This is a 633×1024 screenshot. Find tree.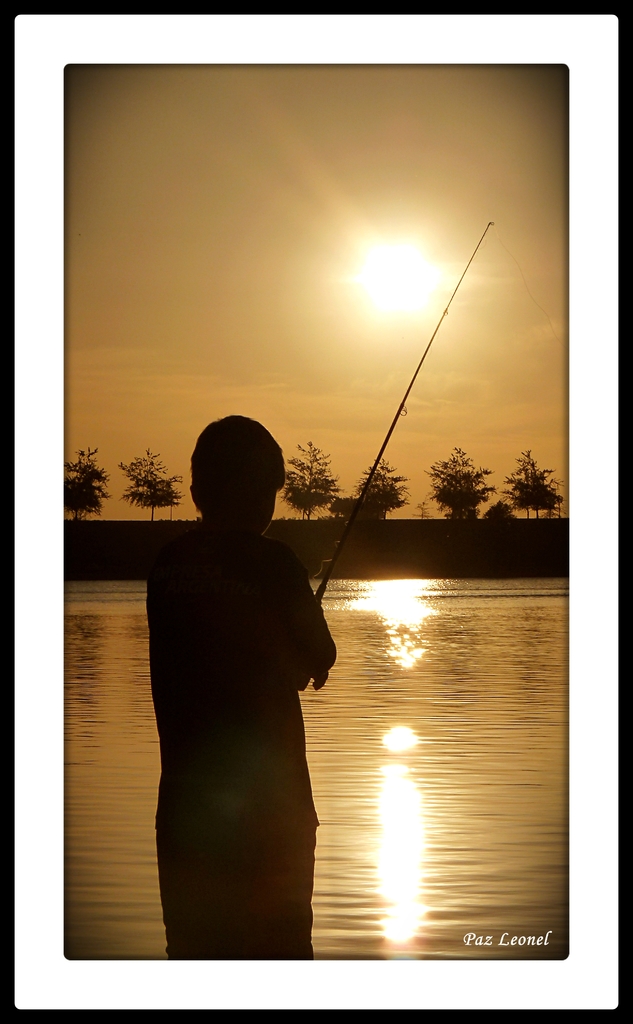
Bounding box: Rect(62, 442, 107, 522).
